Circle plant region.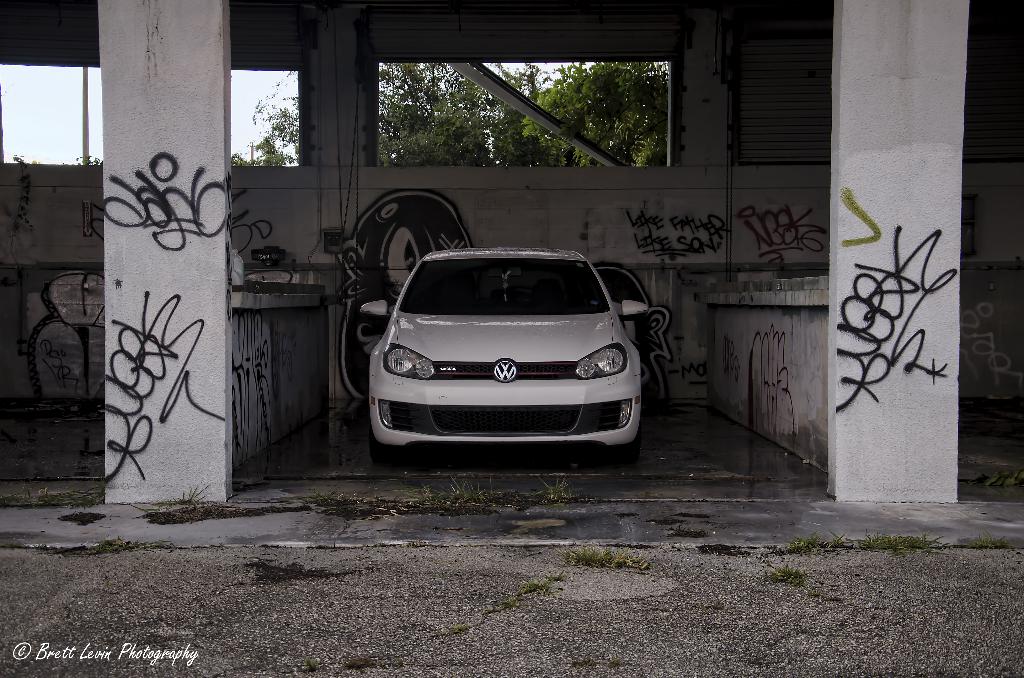
Region: BBox(773, 563, 807, 589).
